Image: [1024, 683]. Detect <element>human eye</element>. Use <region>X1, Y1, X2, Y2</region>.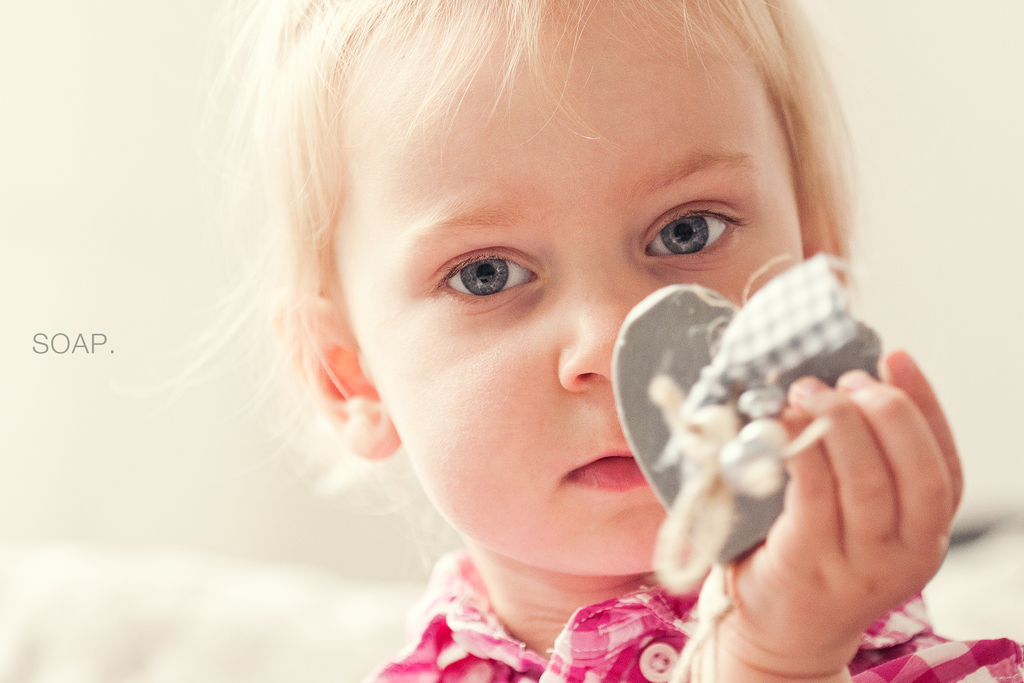
<region>425, 237, 552, 315</region>.
